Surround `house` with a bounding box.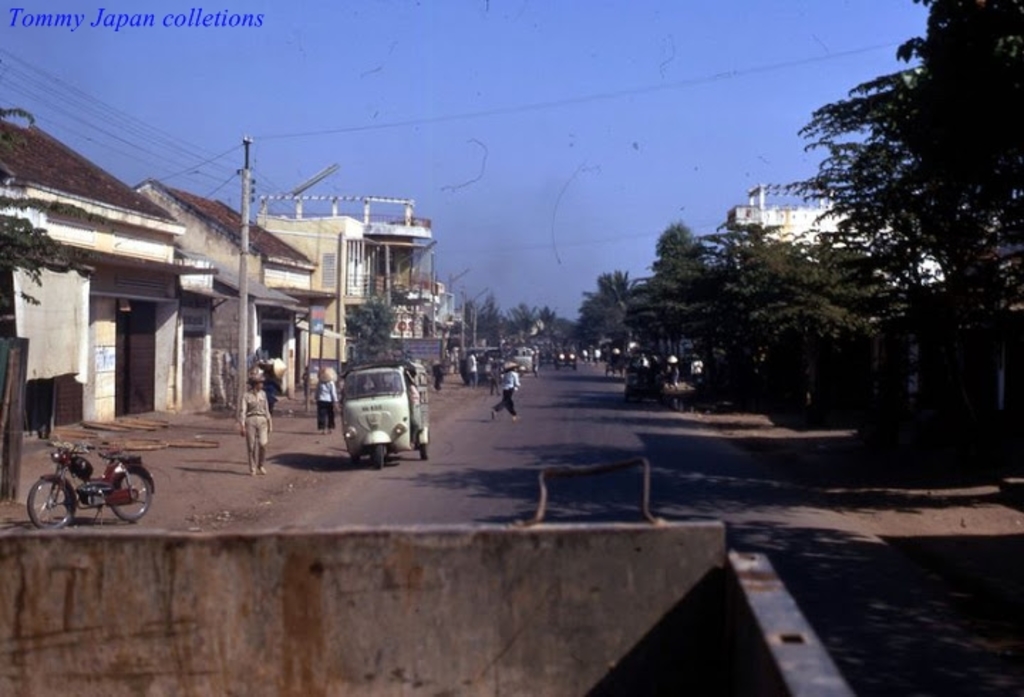
[x1=434, y1=280, x2=474, y2=367].
